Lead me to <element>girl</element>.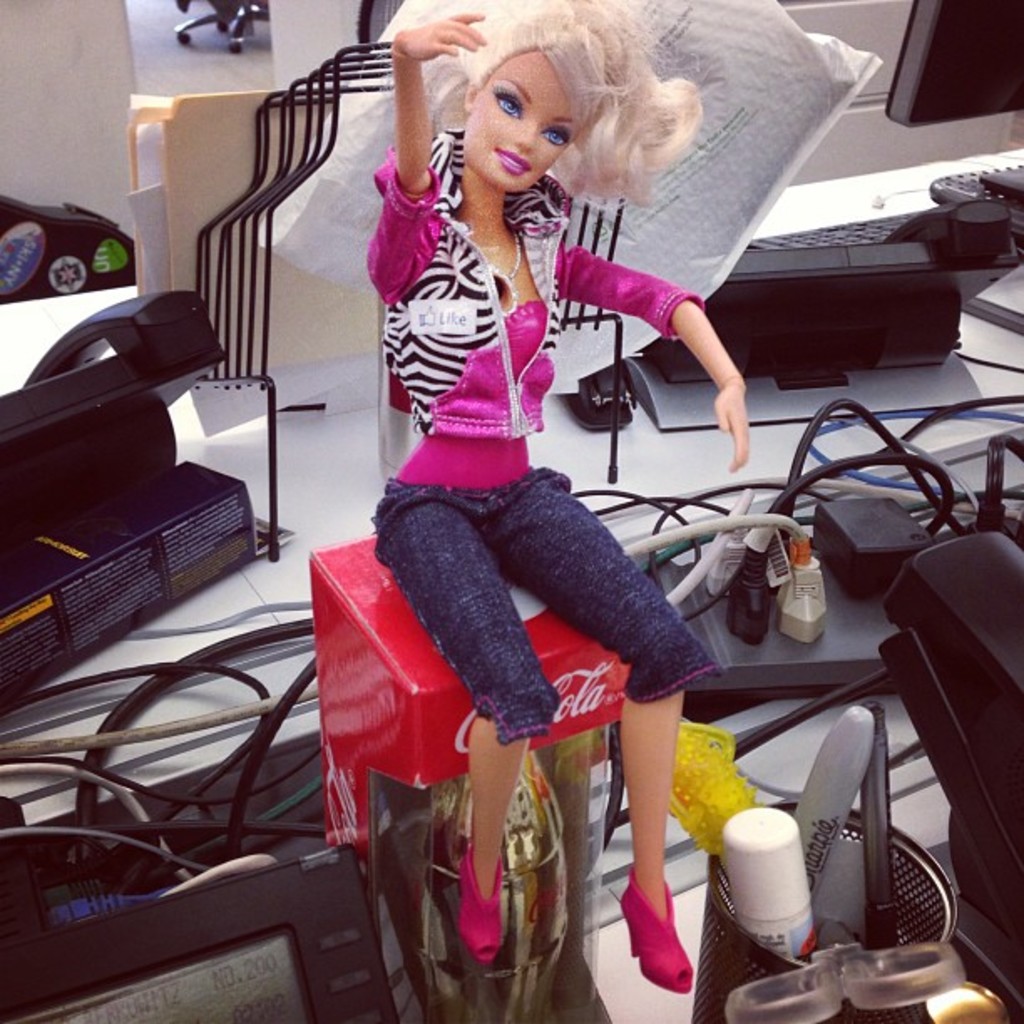
Lead to [left=361, top=0, right=751, bottom=996].
